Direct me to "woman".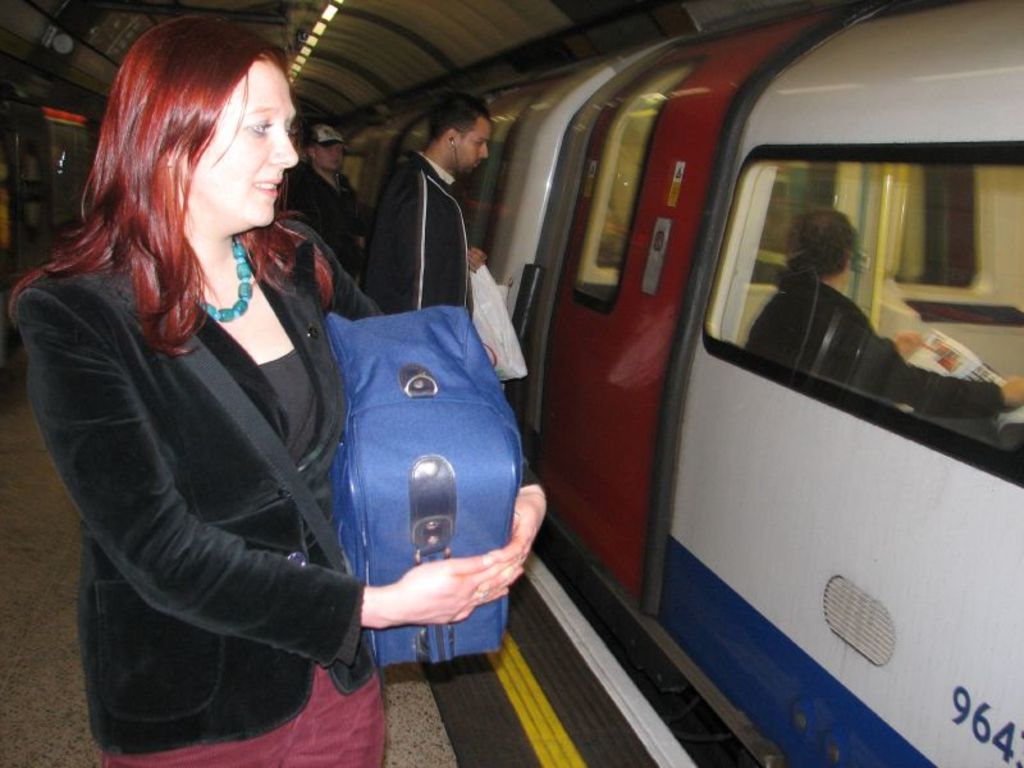
Direction: x1=13, y1=0, x2=451, y2=767.
